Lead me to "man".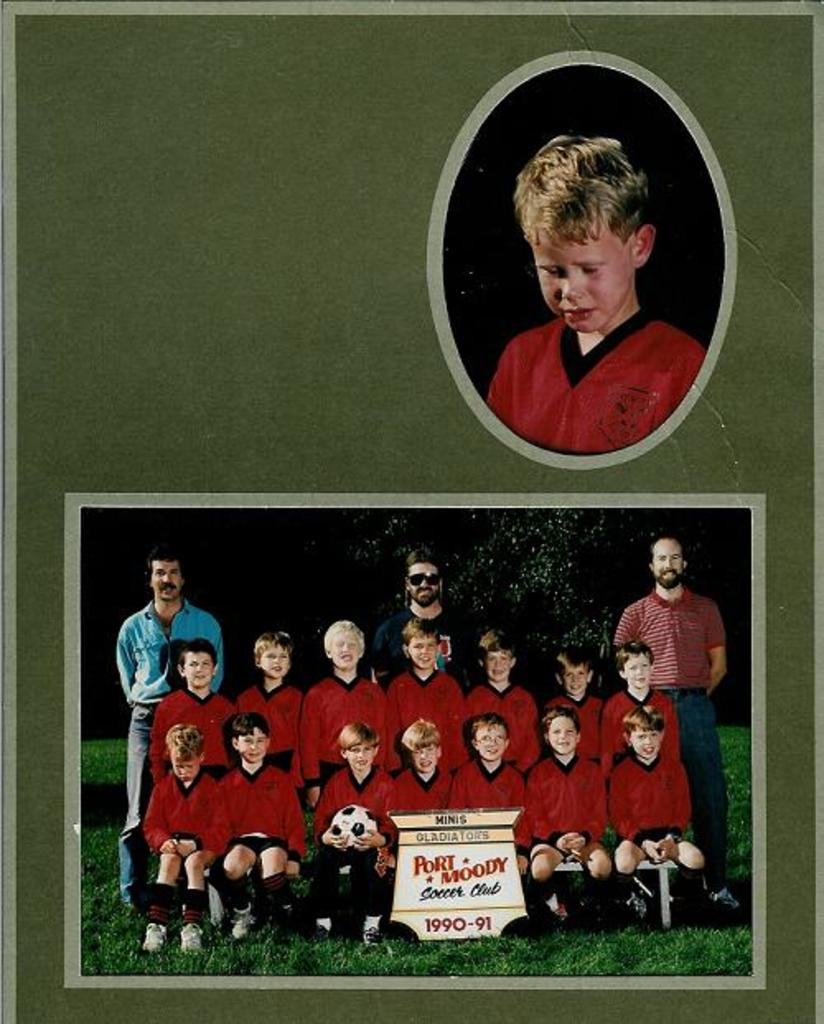
Lead to 119/546/234/909.
